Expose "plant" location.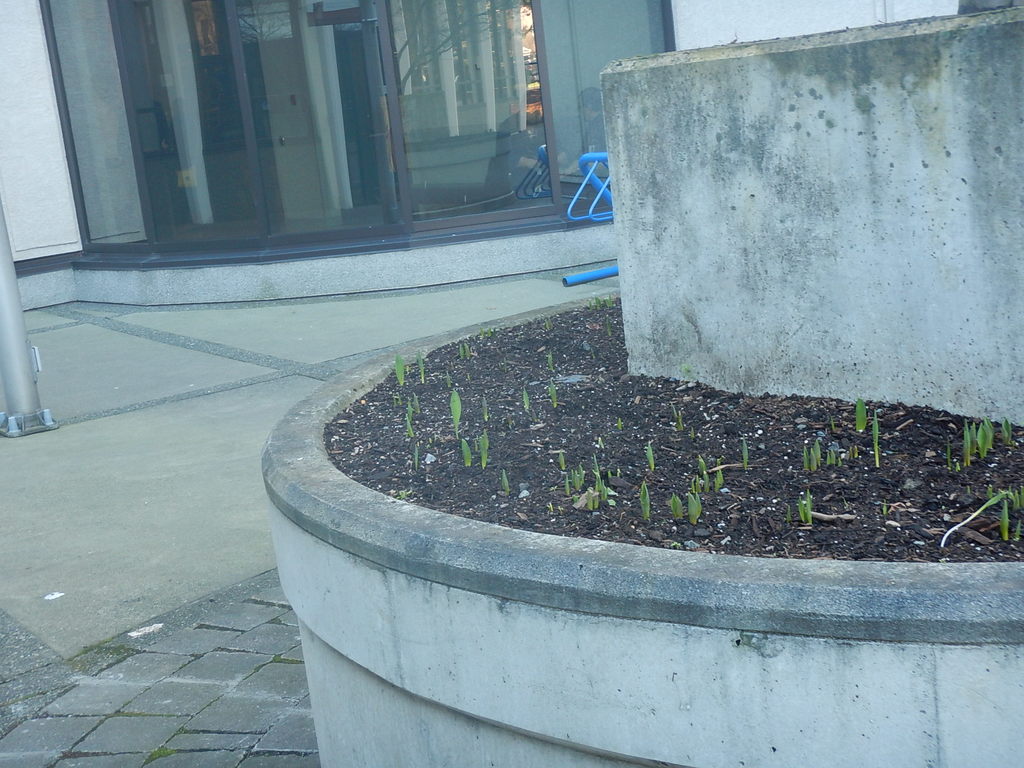
Exposed at (449,390,460,436).
